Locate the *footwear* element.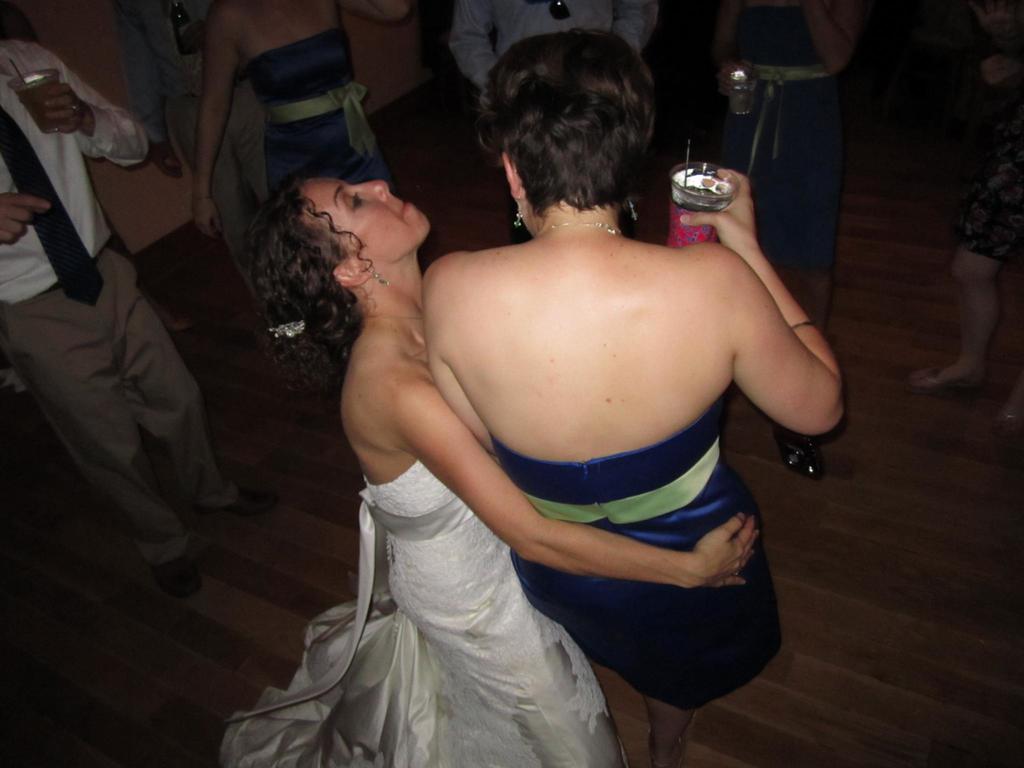
Element bbox: Rect(1000, 403, 1023, 428).
